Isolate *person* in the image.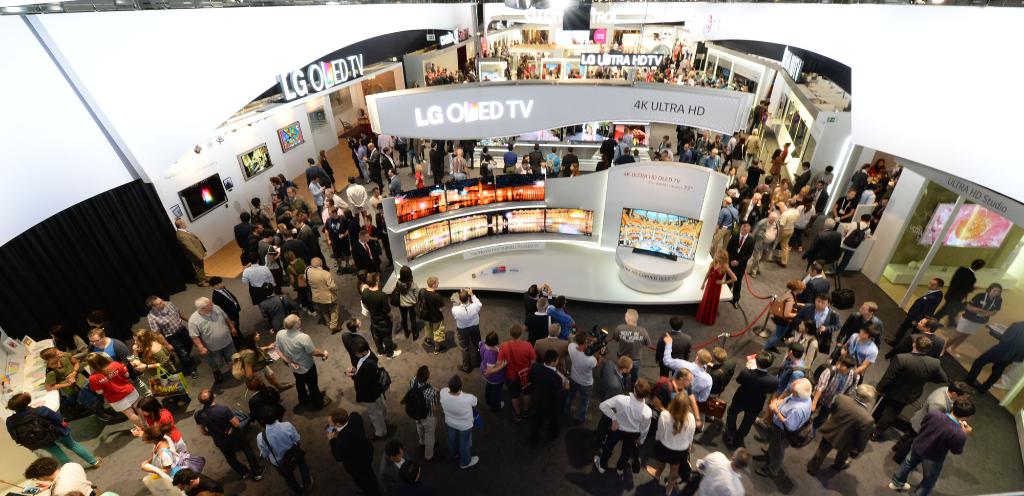
Isolated region: <region>340, 314, 363, 365</region>.
